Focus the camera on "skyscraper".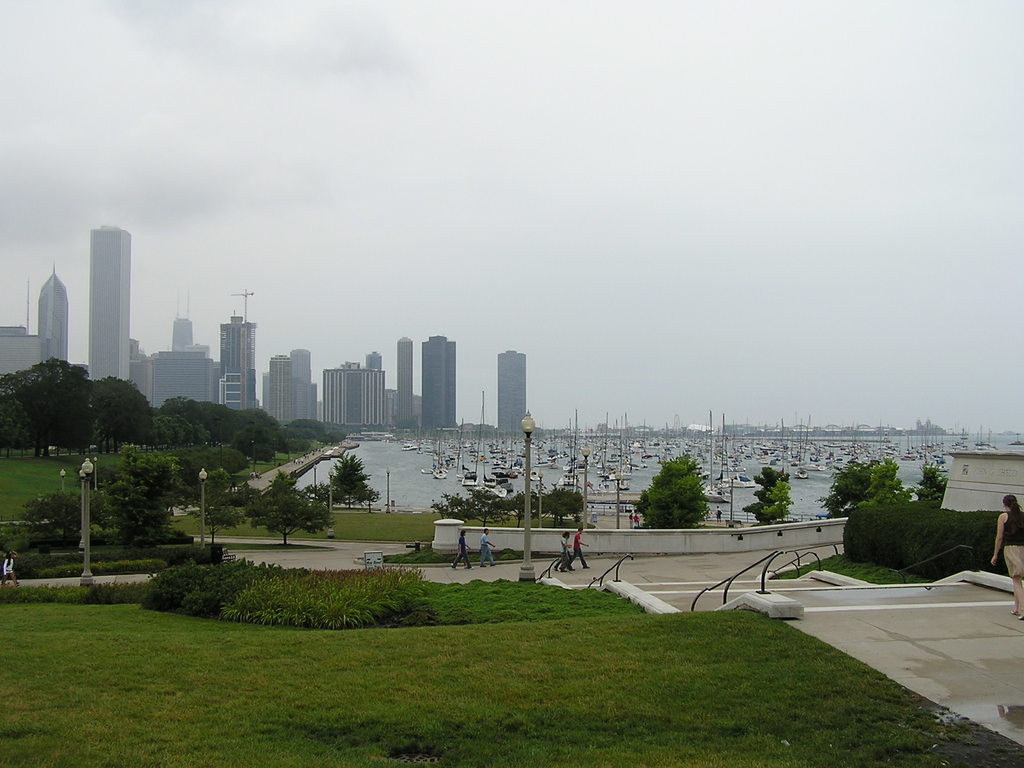
Focus region: [422, 333, 454, 431].
